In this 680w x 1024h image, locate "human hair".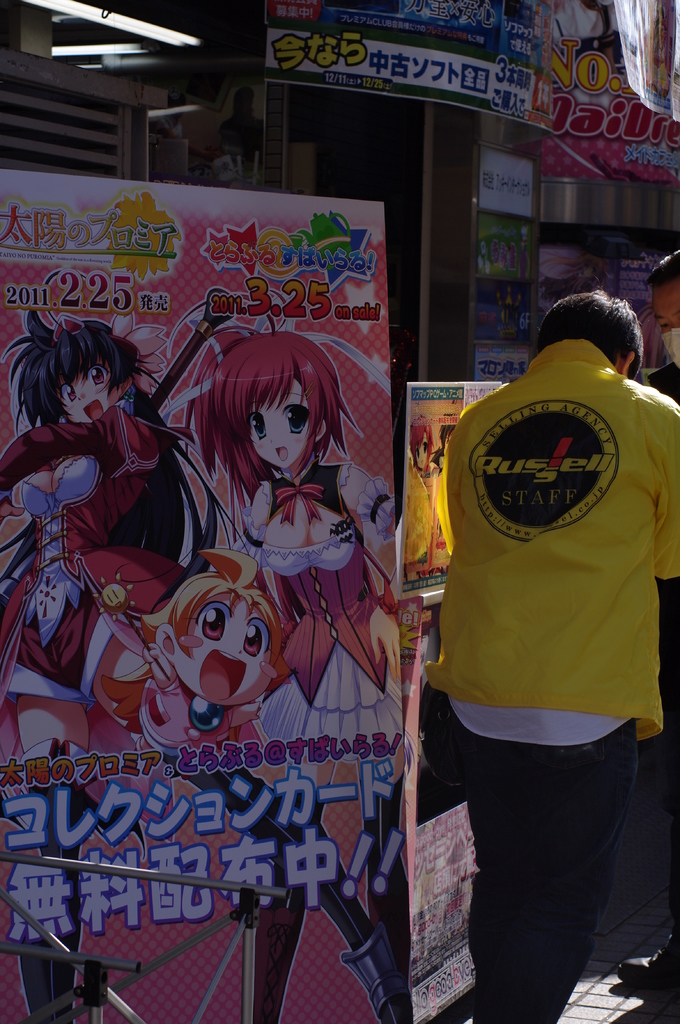
Bounding box: 0,308,148,438.
